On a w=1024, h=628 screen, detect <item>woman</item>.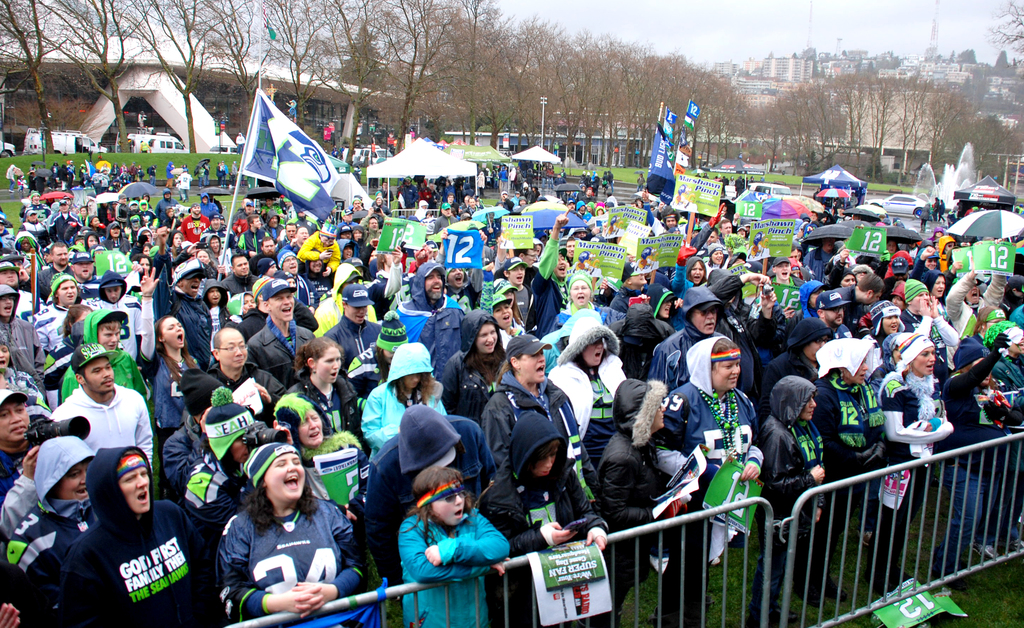
199 432 354 627.
